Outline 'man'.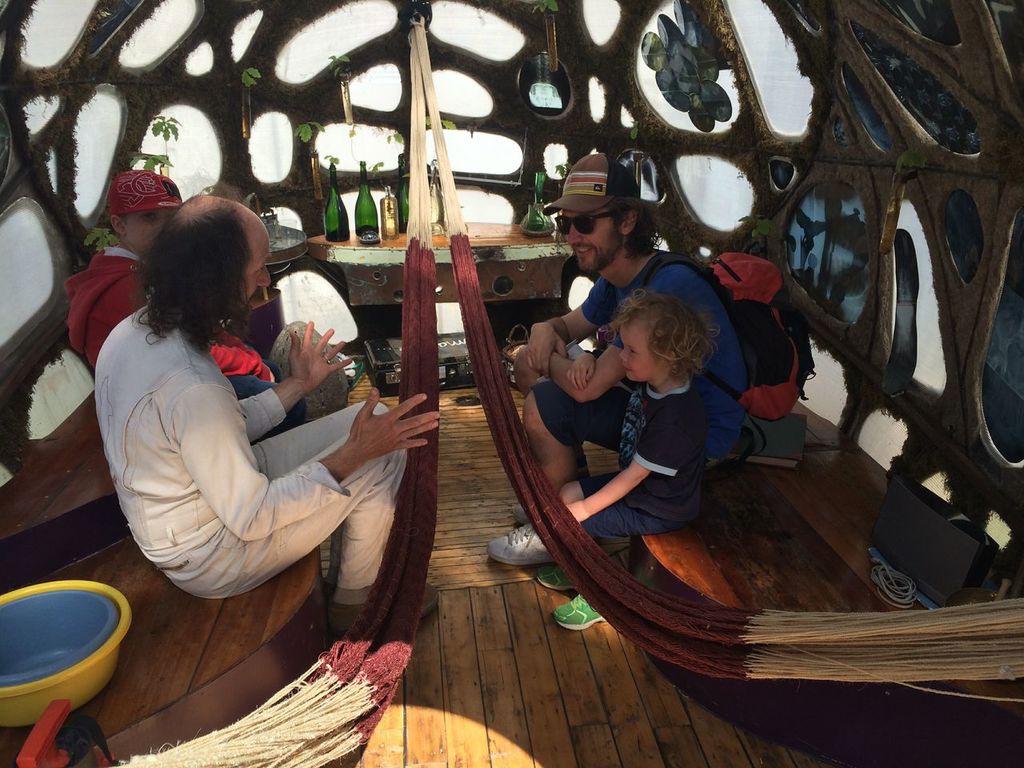
Outline: crop(69, 174, 306, 442).
